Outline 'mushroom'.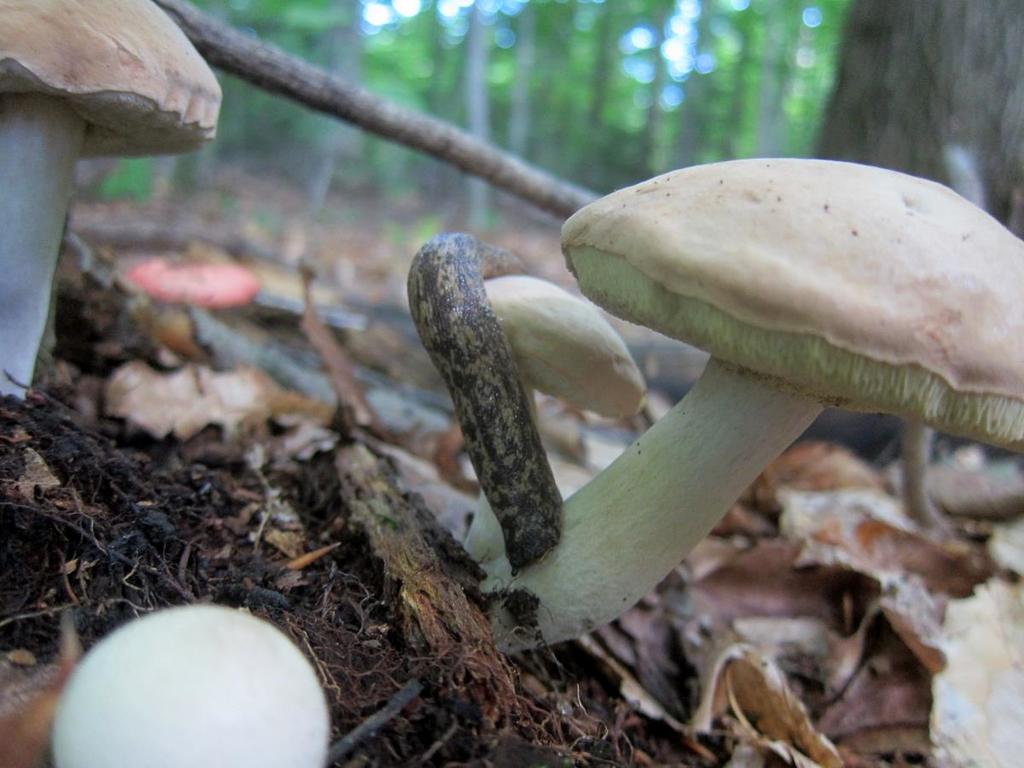
Outline: l=497, t=145, r=1023, b=686.
